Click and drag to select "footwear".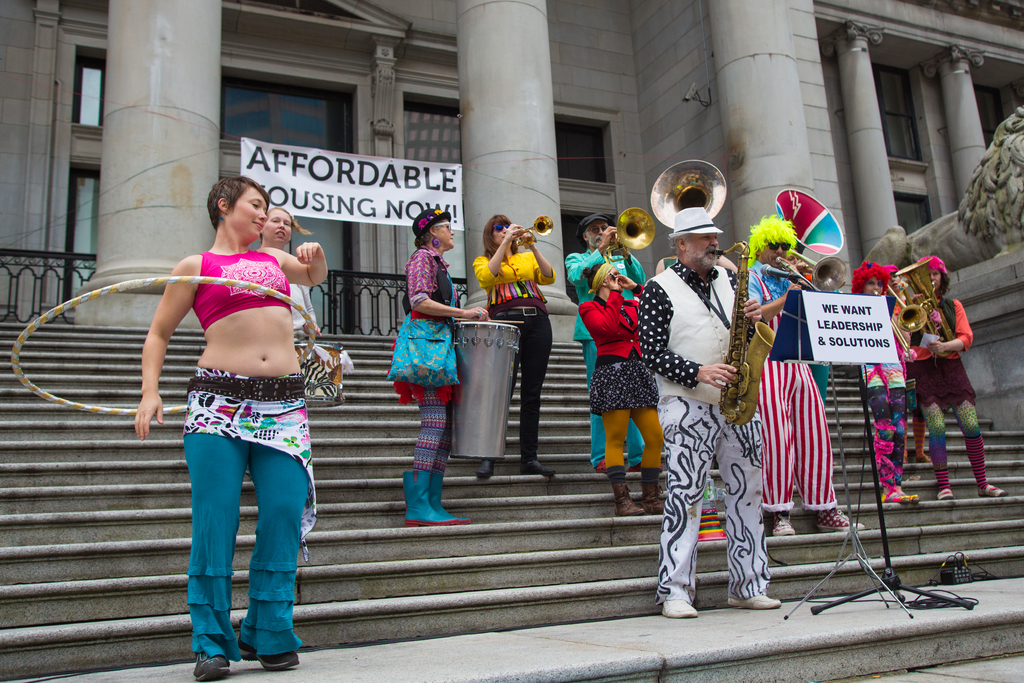
Selection: [884, 492, 909, 502].
